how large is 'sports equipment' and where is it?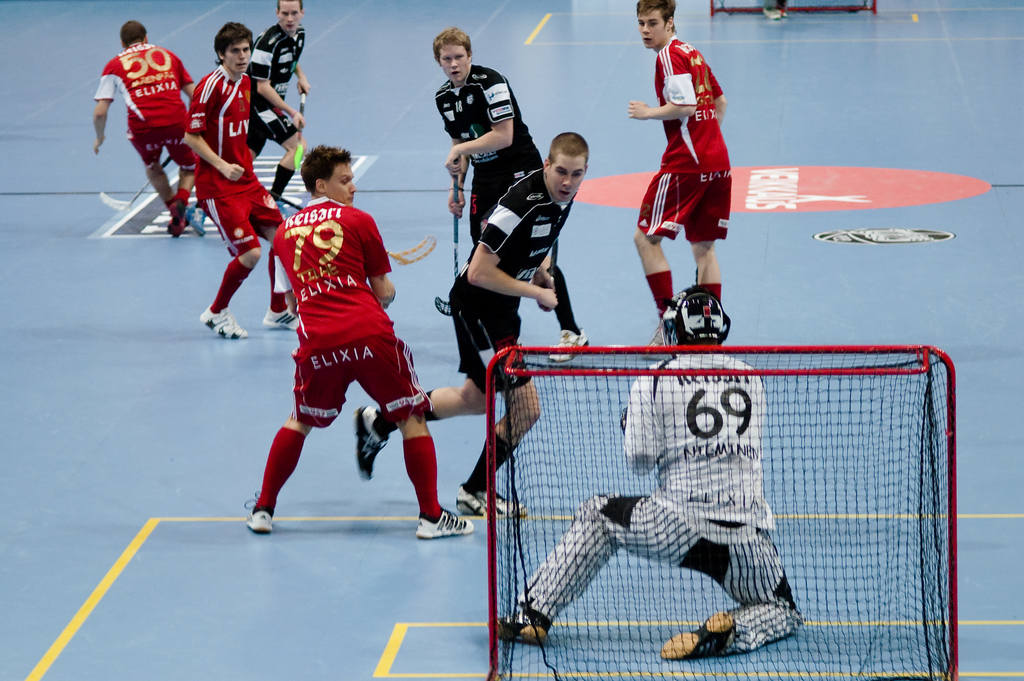
Bounding box: {"x1": 413, "y1": 505, "x2": 476, "y2": 541}.
